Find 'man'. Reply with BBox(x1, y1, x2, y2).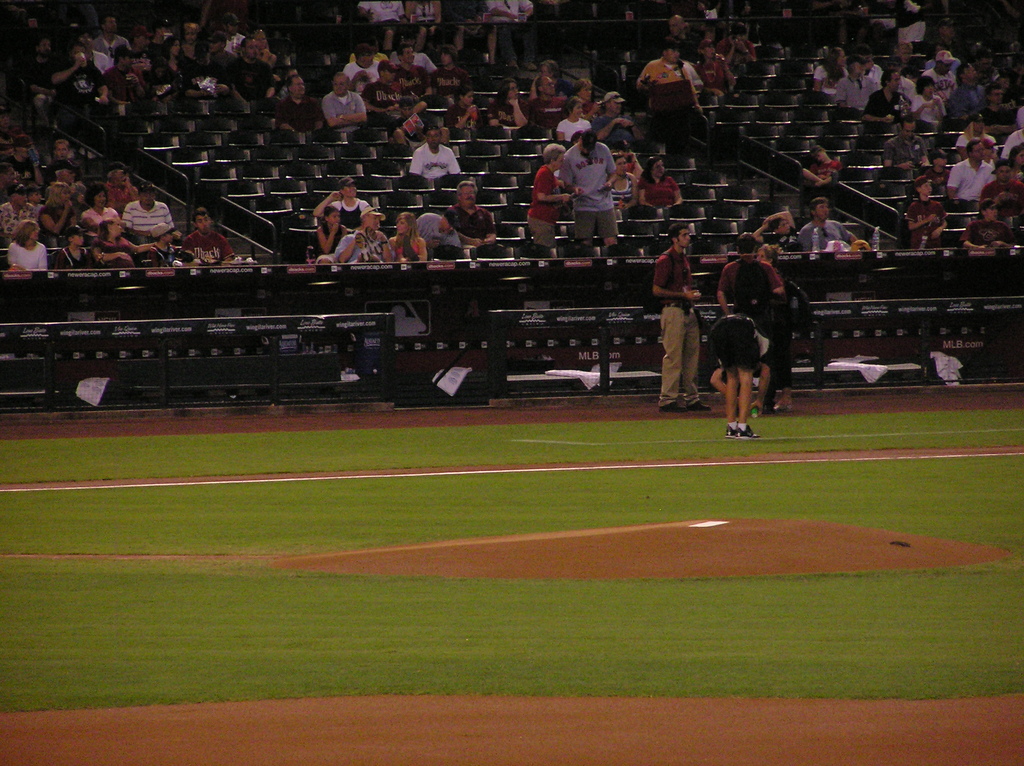
BBox(633, 29, 710, 118).
